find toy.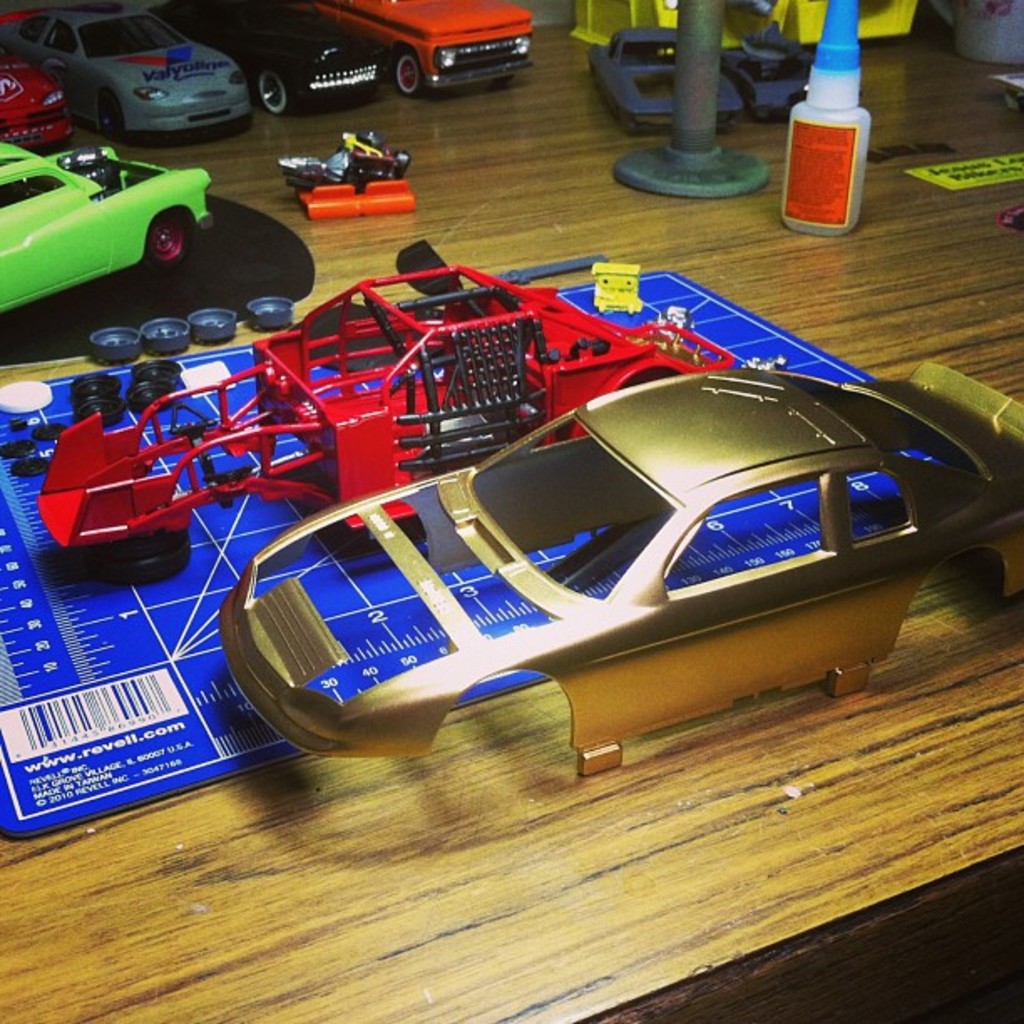
12, 228, 733, 522.
